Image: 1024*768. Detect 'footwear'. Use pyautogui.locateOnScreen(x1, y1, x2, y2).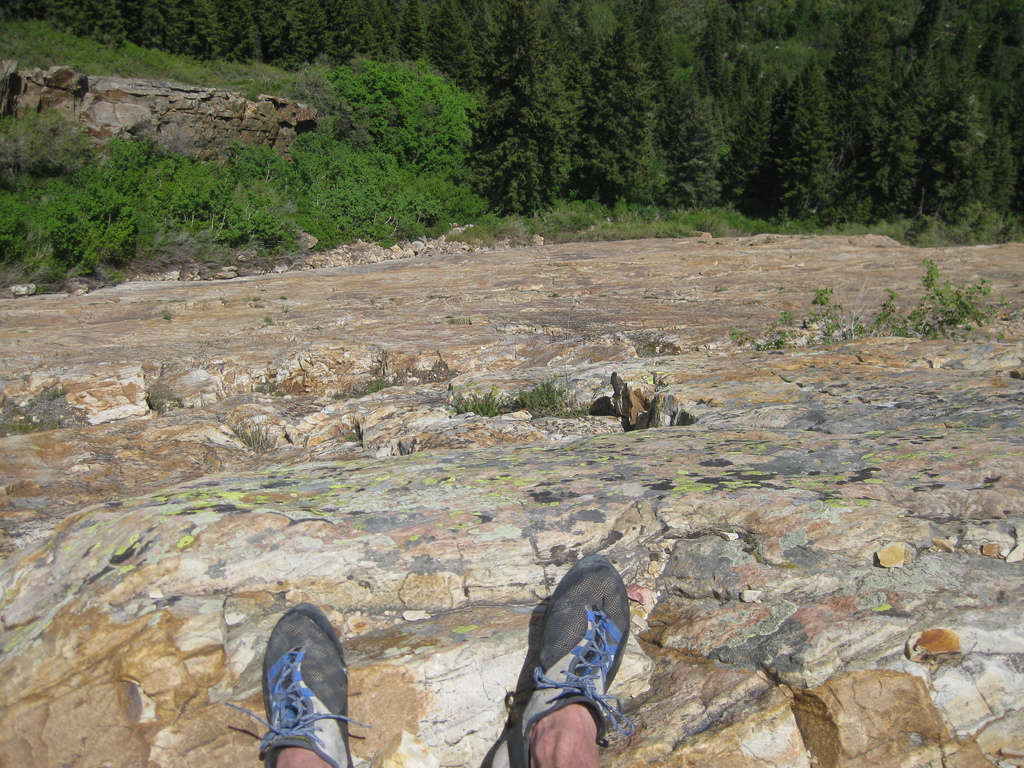
pyautogui.locateOnScreen(243, 621, 348, 767).
